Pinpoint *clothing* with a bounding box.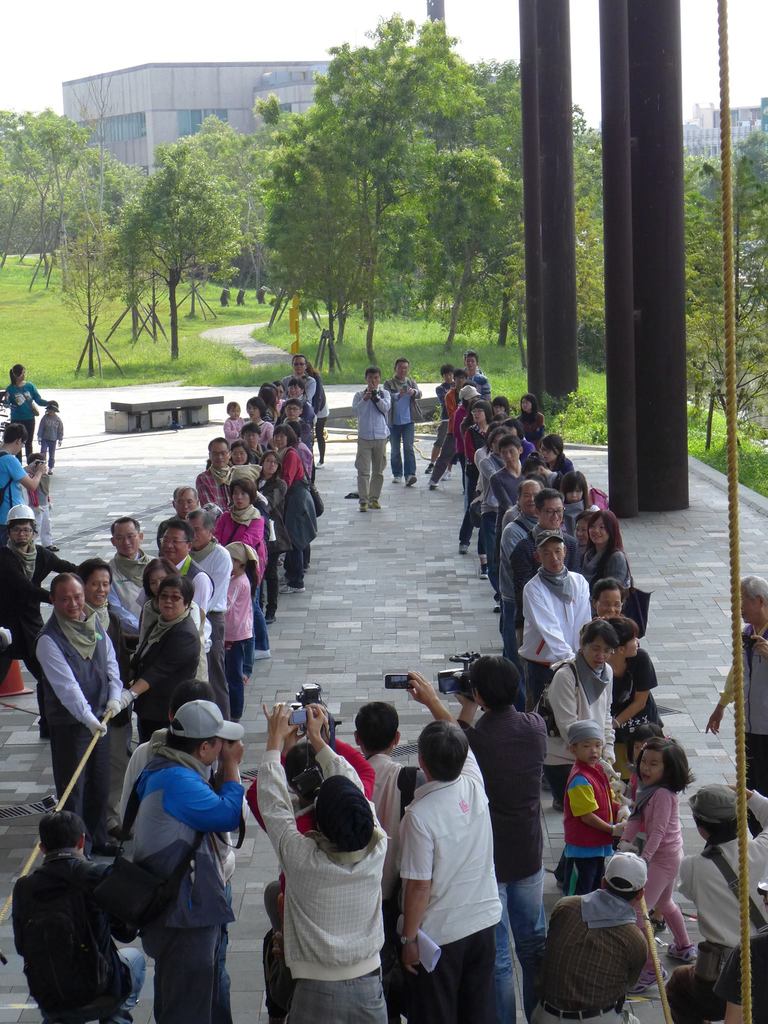
region(617, 643, 660, 758).
